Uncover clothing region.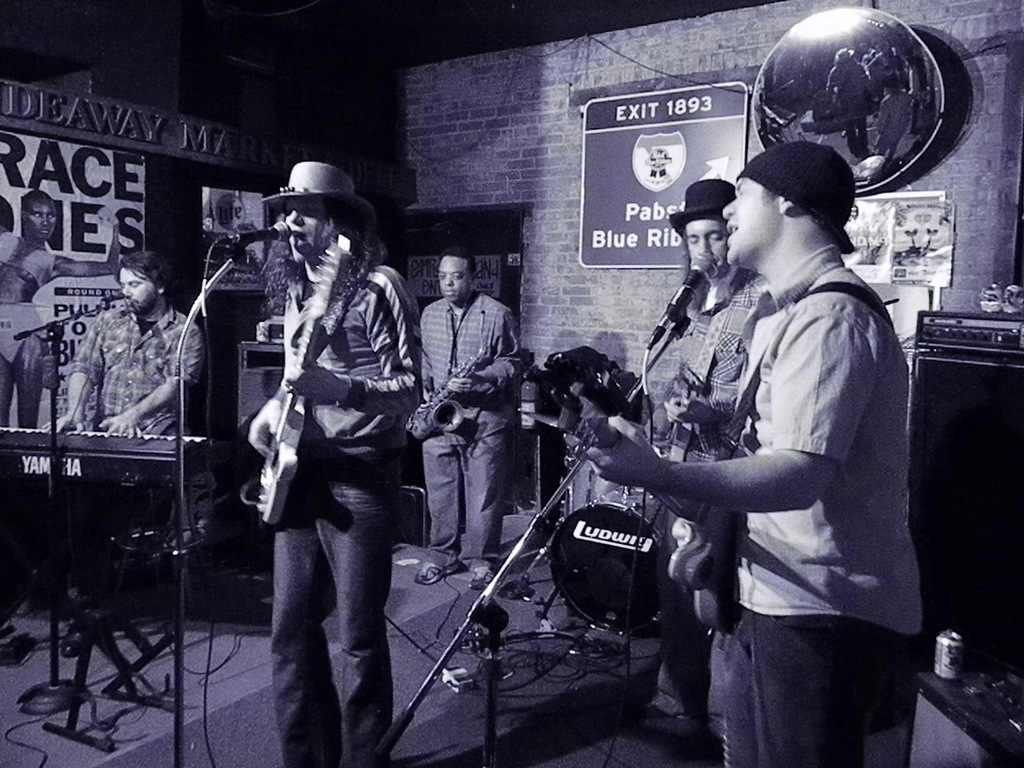
Uncovered: {"left": 419, "top": 292, "right": 522, "bottom": 561}.
